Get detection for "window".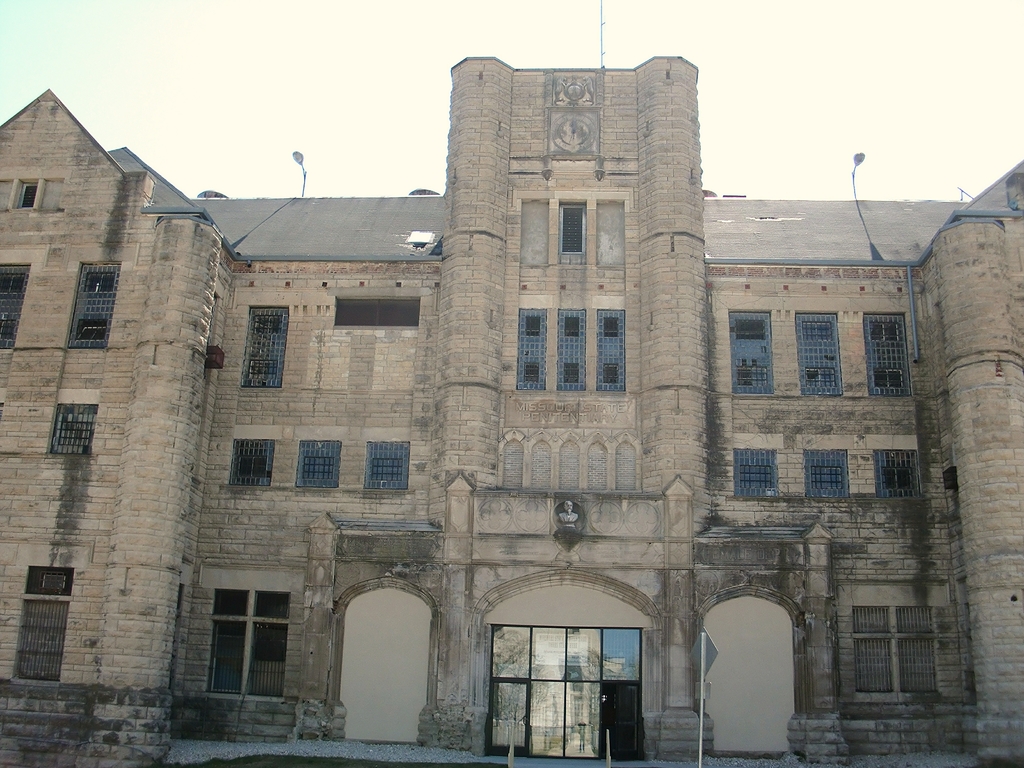
Detection: (856, 609, 894, 691).
